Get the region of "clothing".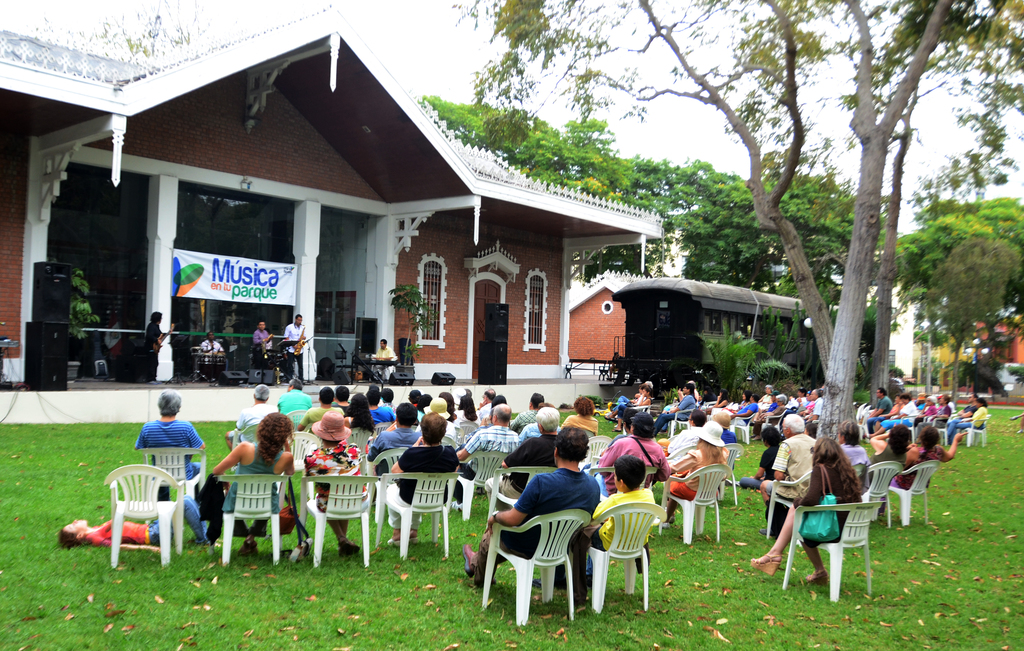
l=202, t=341, r=224, b=358.
